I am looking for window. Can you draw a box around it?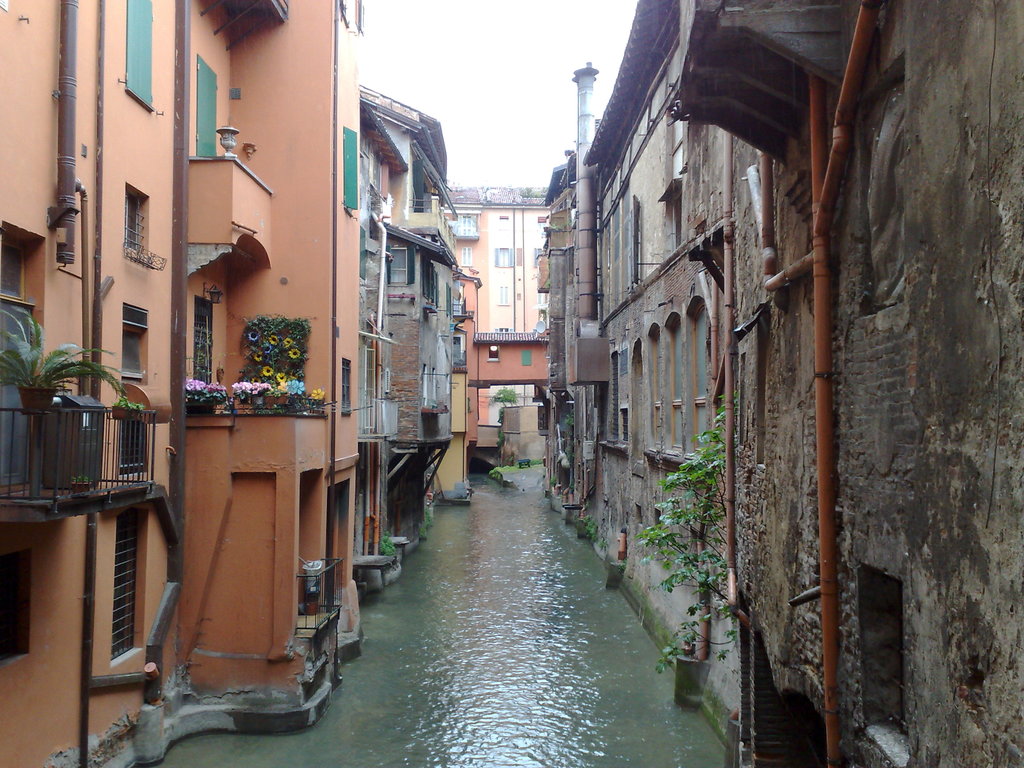
Sure, the bounding box is <region>536, 216, 547, 230</region>.
